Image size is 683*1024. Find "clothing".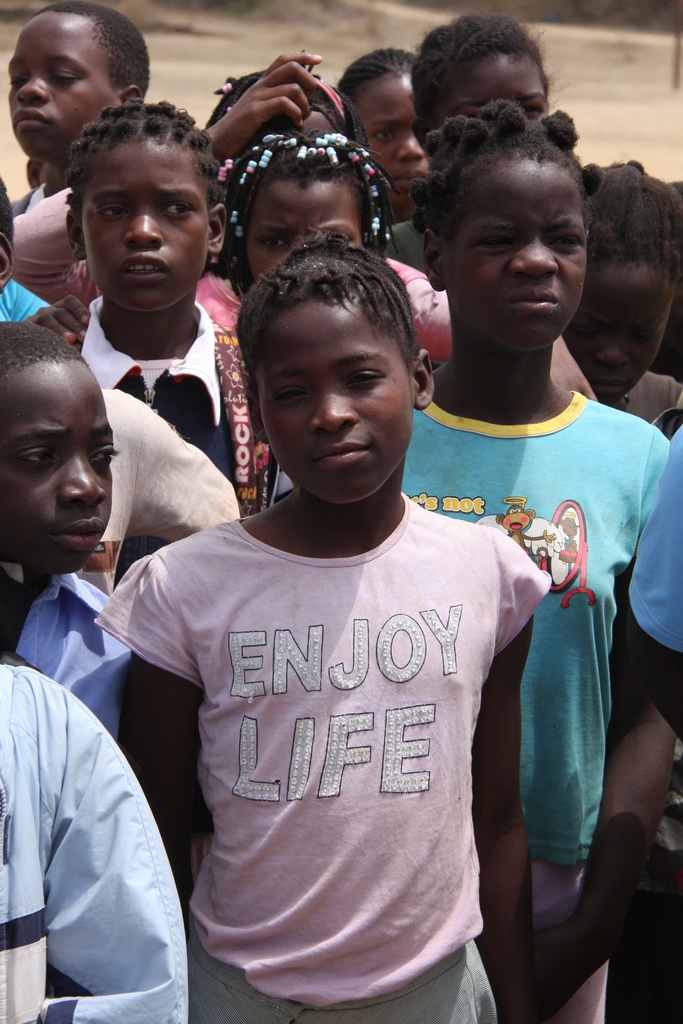
box(0, 572, 138, 746).
